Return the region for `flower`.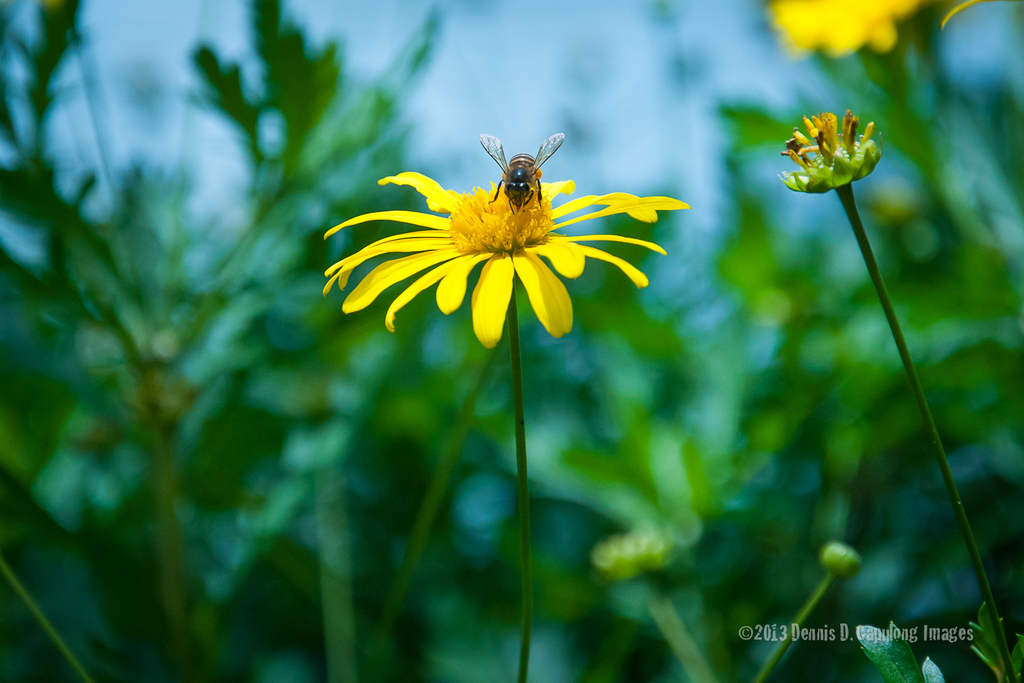
box(322, 130, 695, 342).
